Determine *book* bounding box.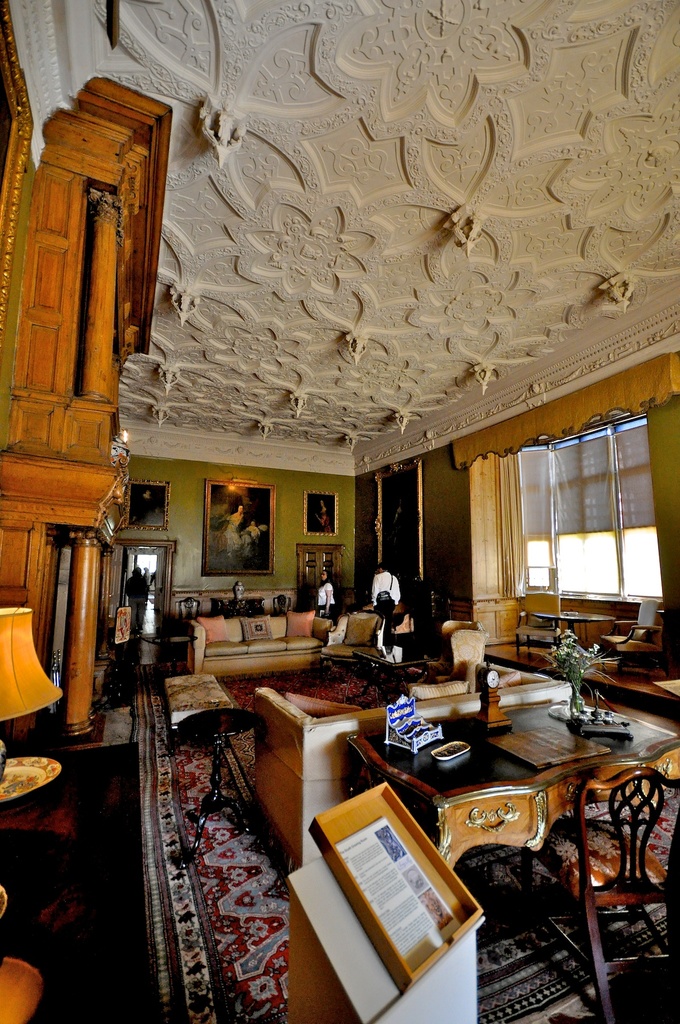
Determined: [319,819,462,984].
